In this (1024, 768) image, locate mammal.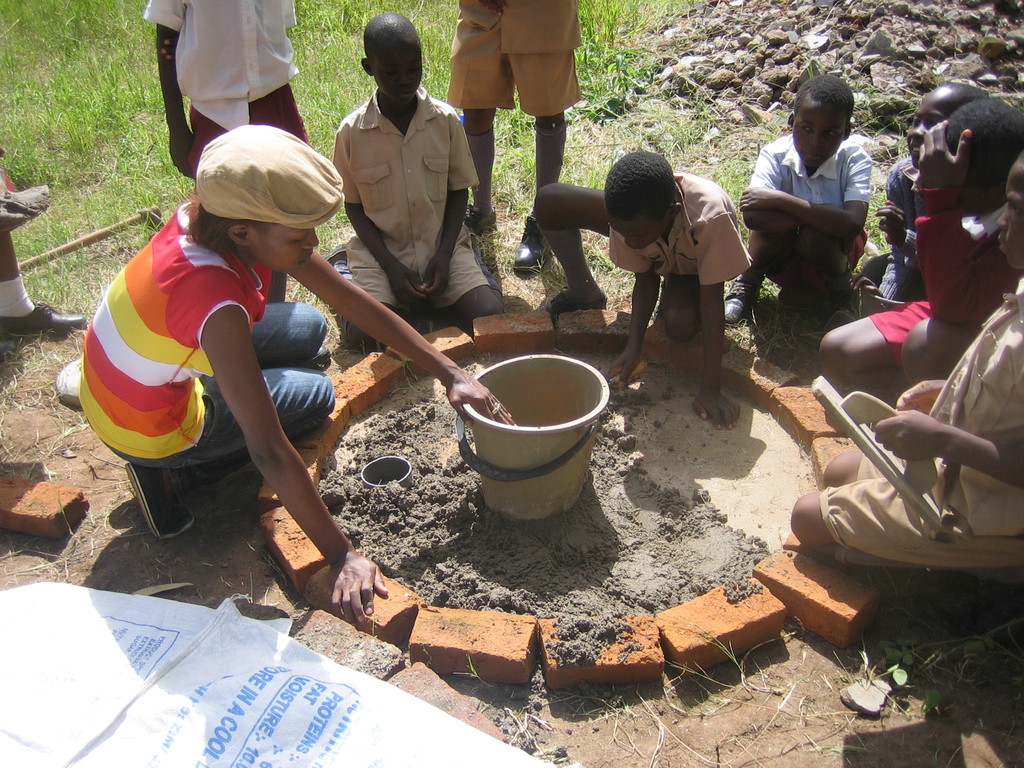
Bounding box: [141,0,335,373].
